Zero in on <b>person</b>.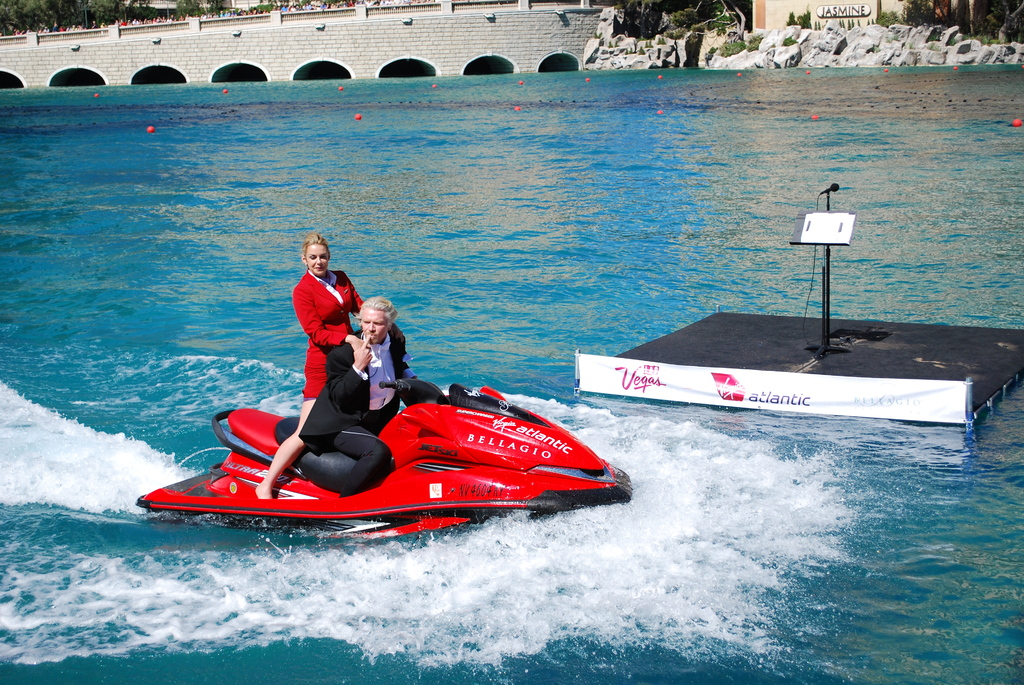
Zeroed in: bbox(255, 233, 369, 500).
